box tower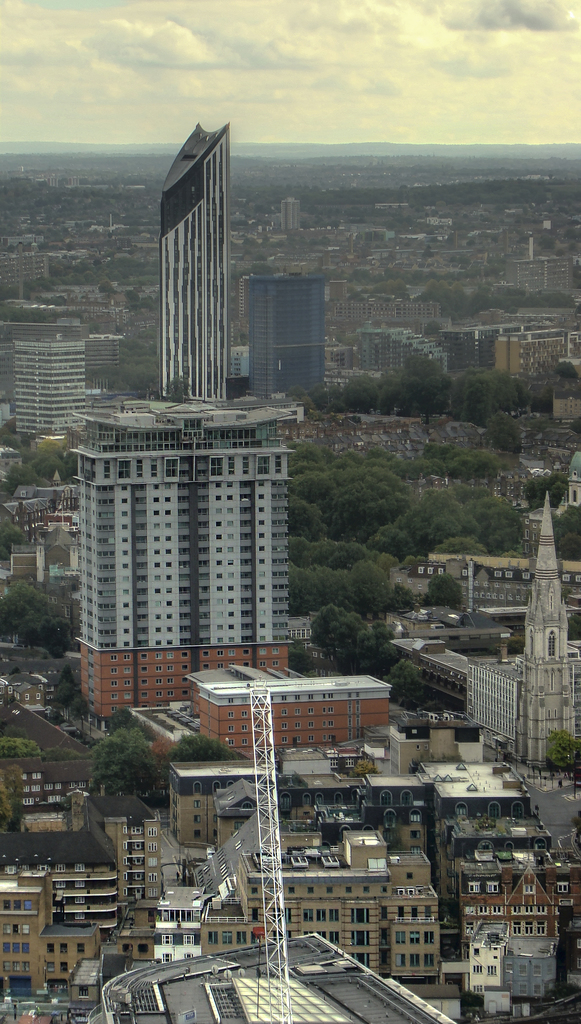
[56, 111, 319, 740]
